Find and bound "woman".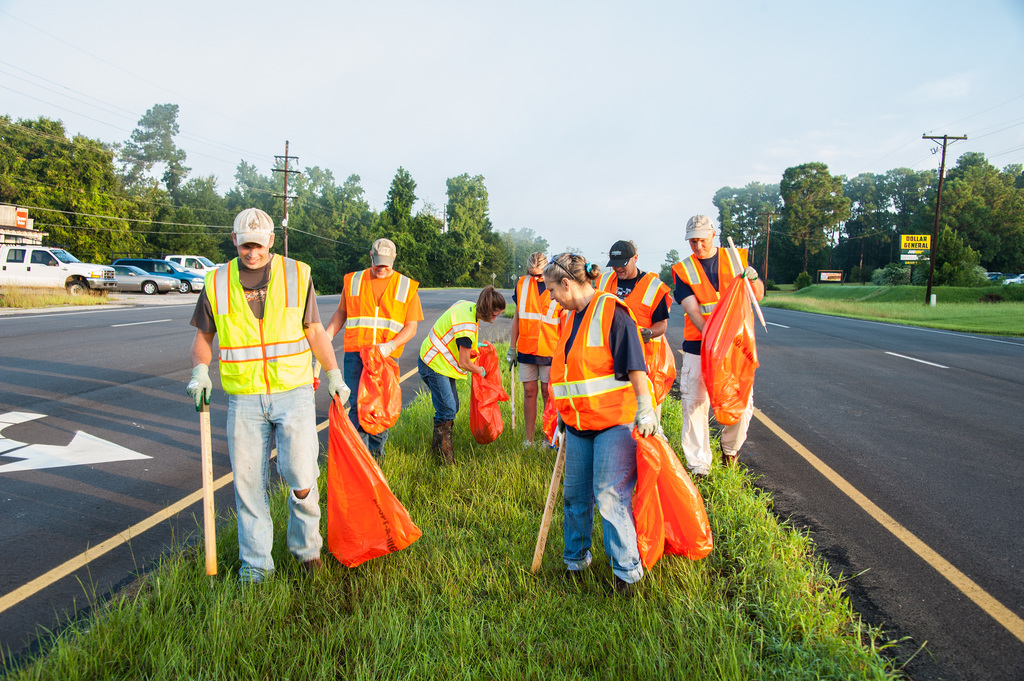
Bound: <box>404,286,506,467</box>.
